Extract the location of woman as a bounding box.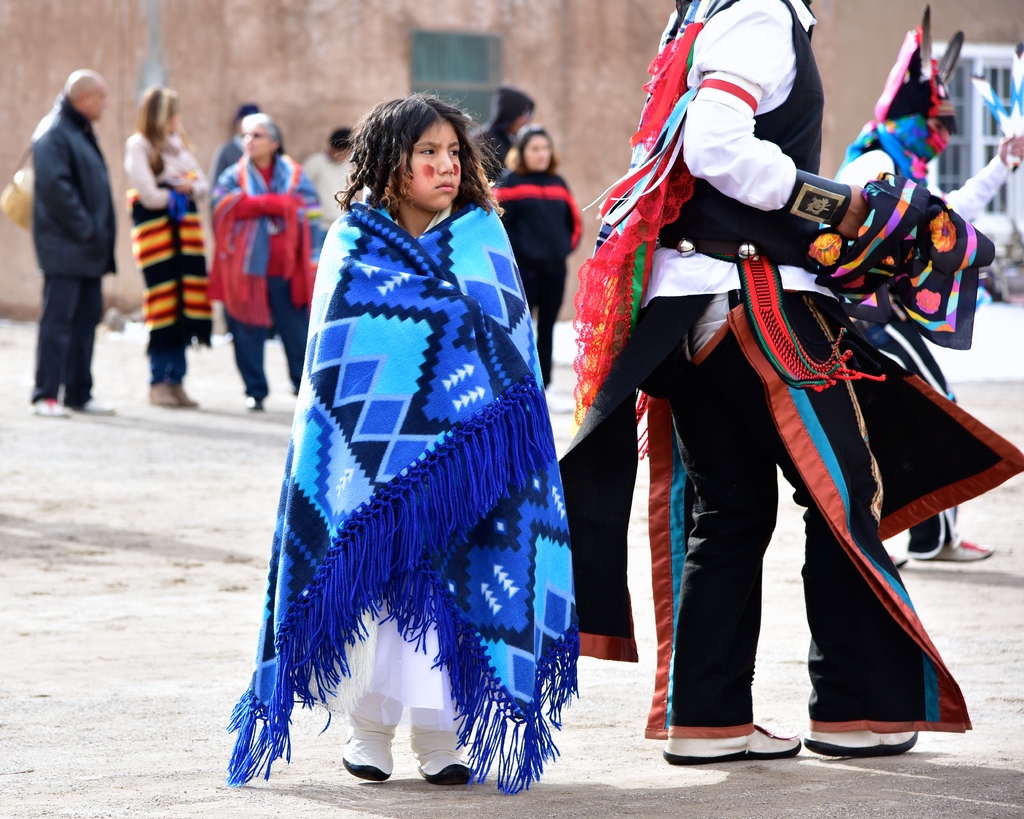
210, 114, 324, 409.
